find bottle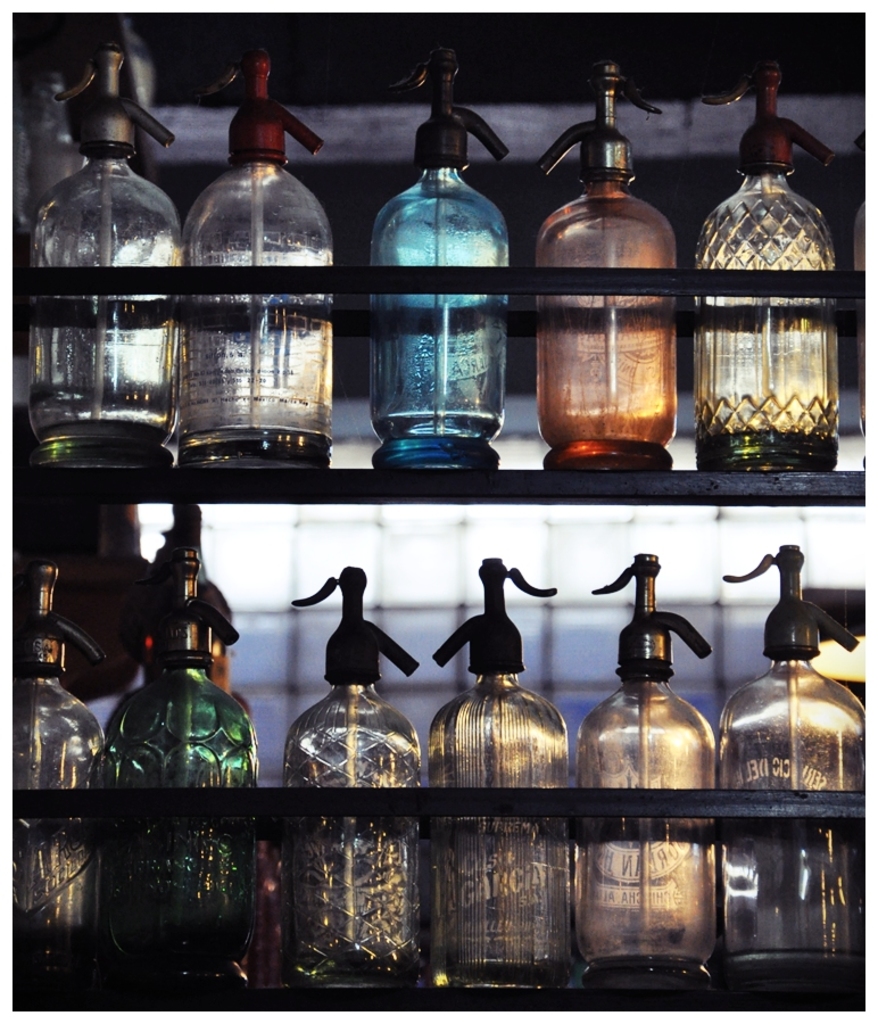
l=694, t=55, r=839, b=474
